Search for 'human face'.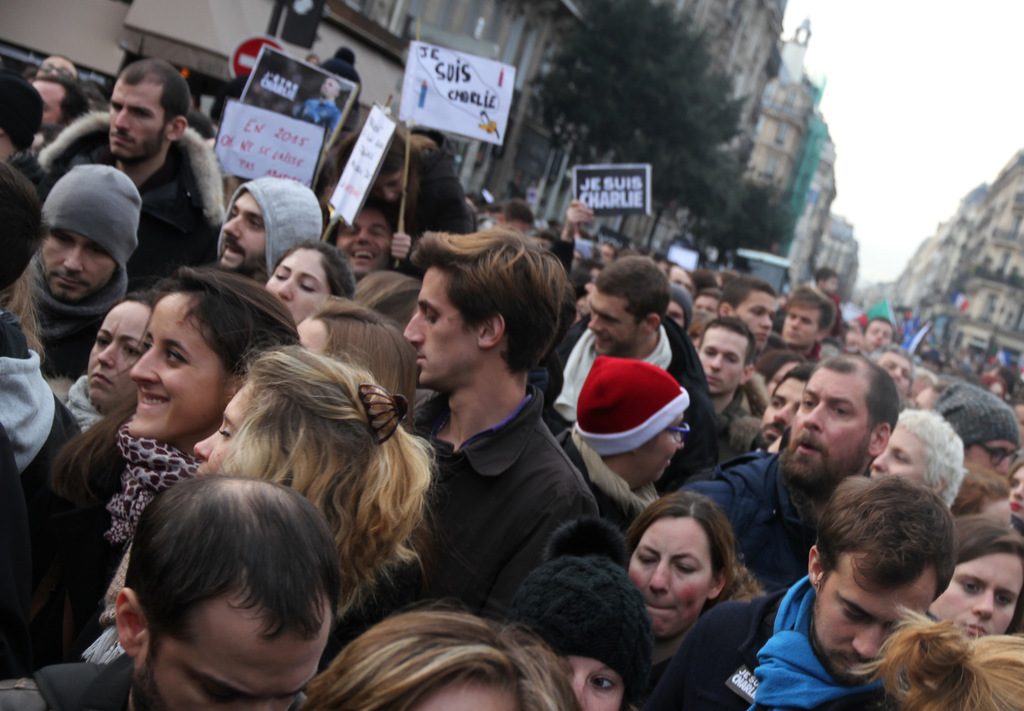
Found at [x1=780, y1=302, x2=820, y2=342].
